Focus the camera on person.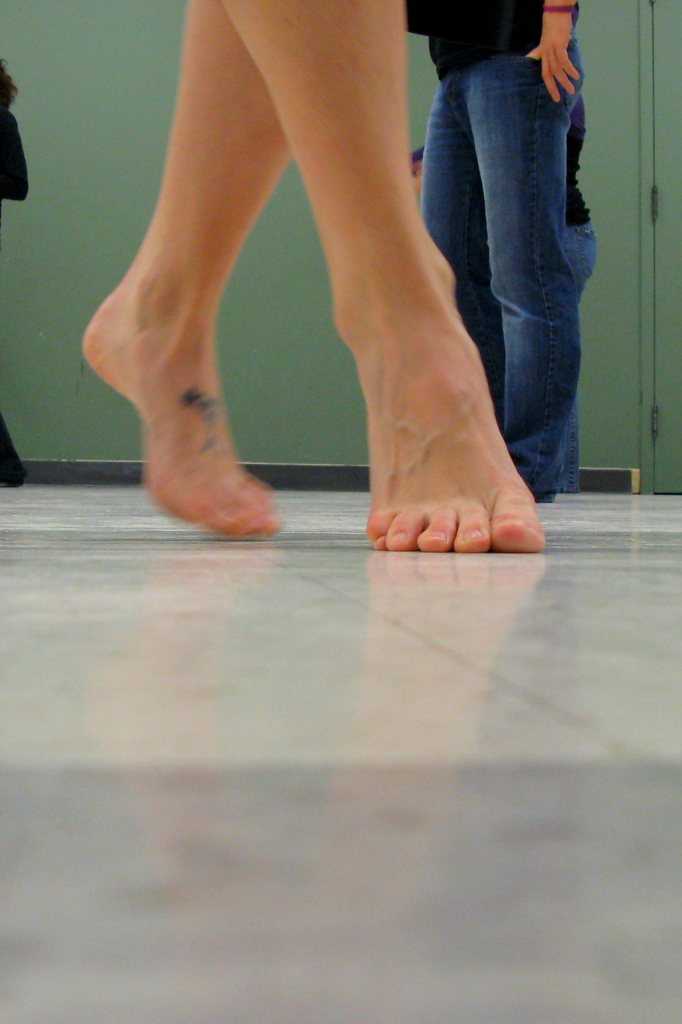
Focus region: [84, 0, 542, 550].
